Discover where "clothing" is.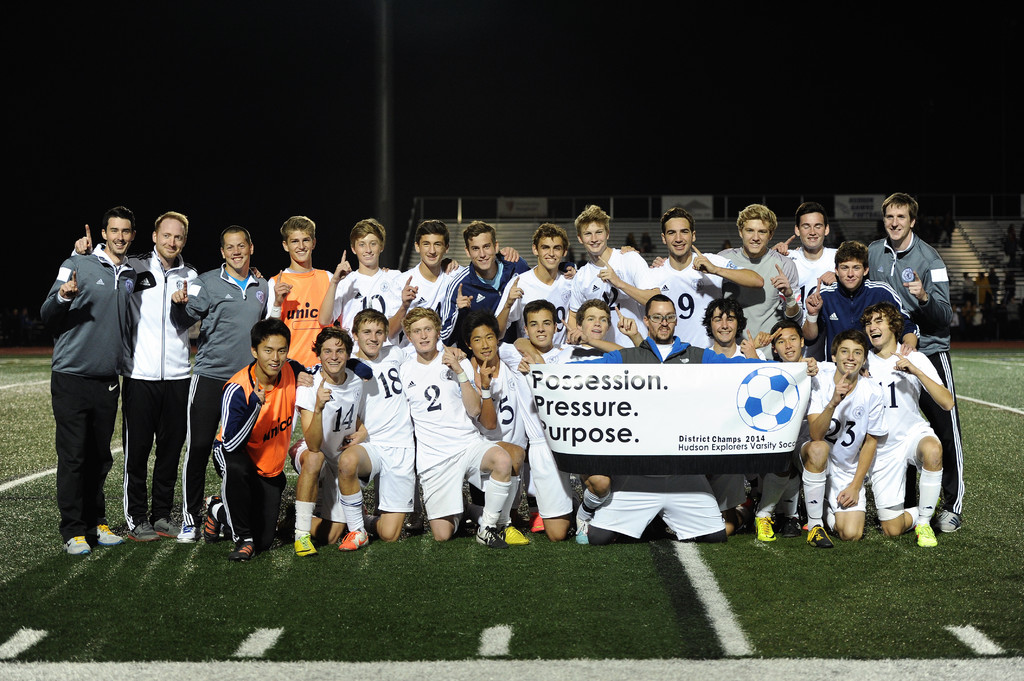
Discovered at [x1=206, y1=342, x2=295, y2=545].
